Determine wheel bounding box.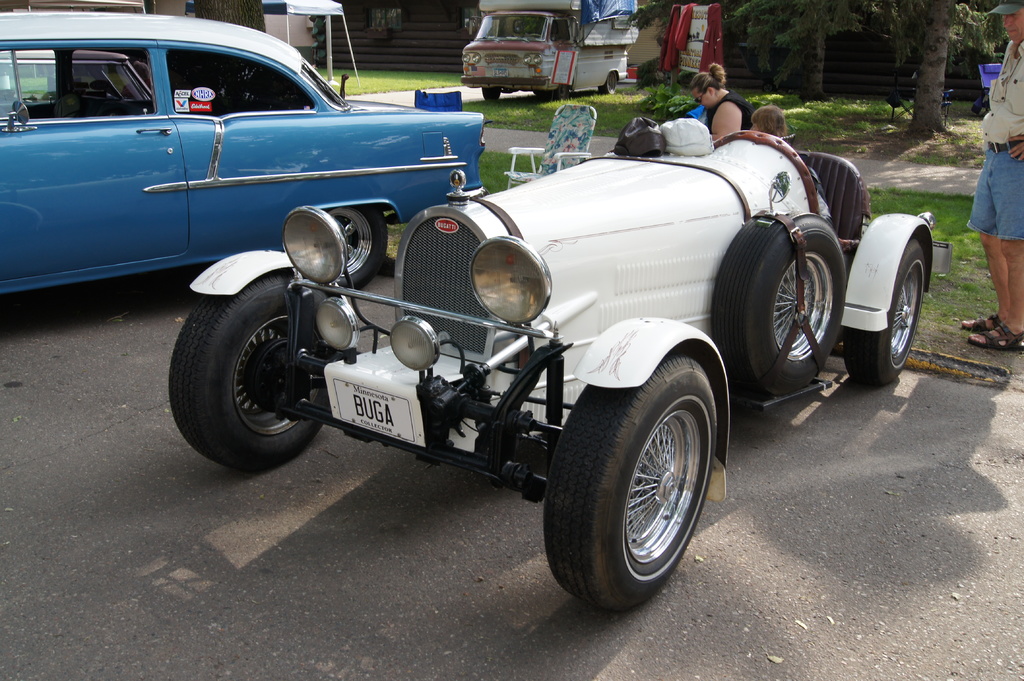
Determined: Rect(483, 83, 505, 102).
